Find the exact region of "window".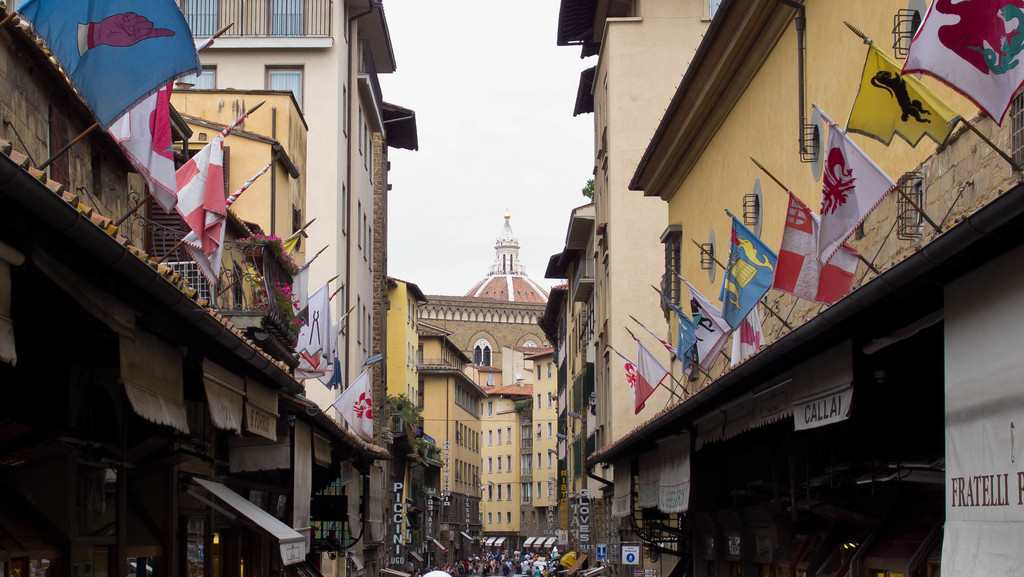
Exact region: <bbox>263, 60, 305, 117</bbox>.
